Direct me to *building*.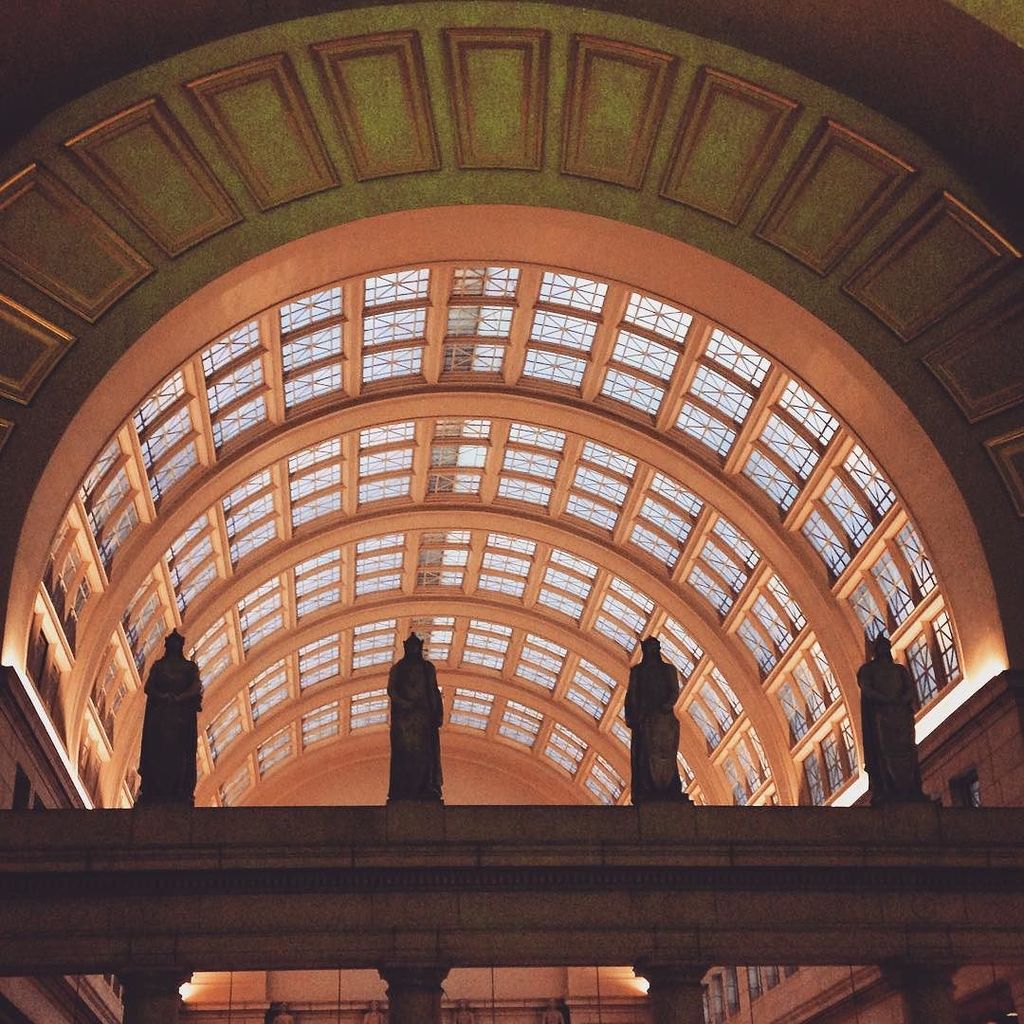
Direction: box=[0, 0, 1023, 1023].
